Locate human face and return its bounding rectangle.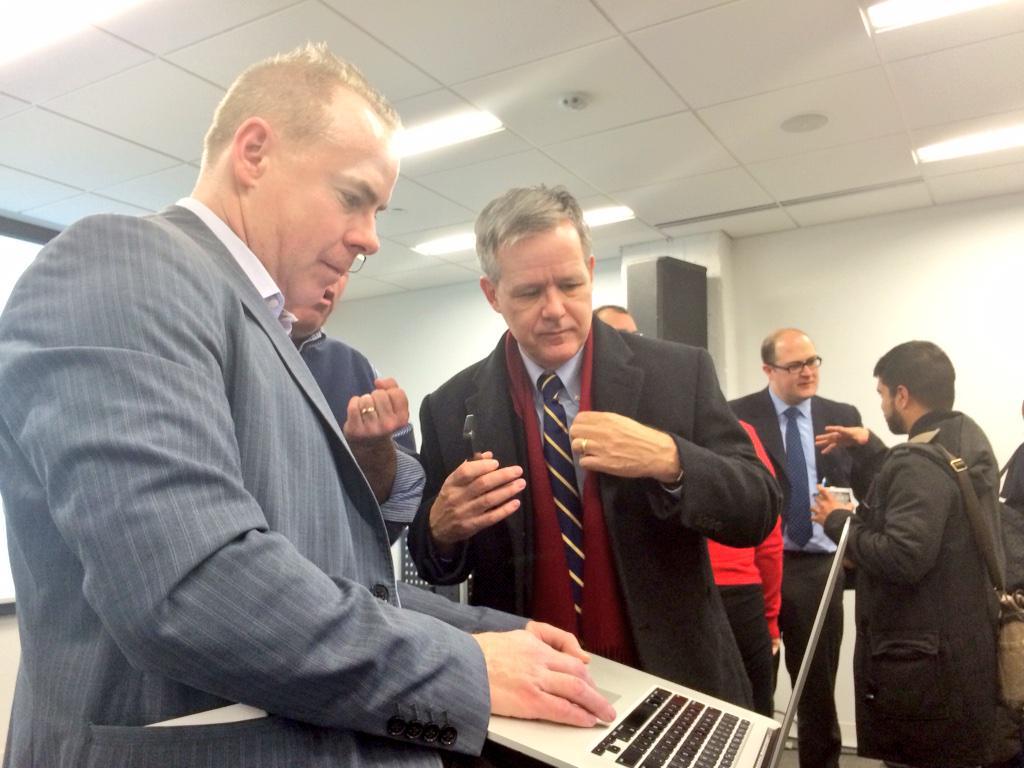
crop(259, 134, 398, 310).
